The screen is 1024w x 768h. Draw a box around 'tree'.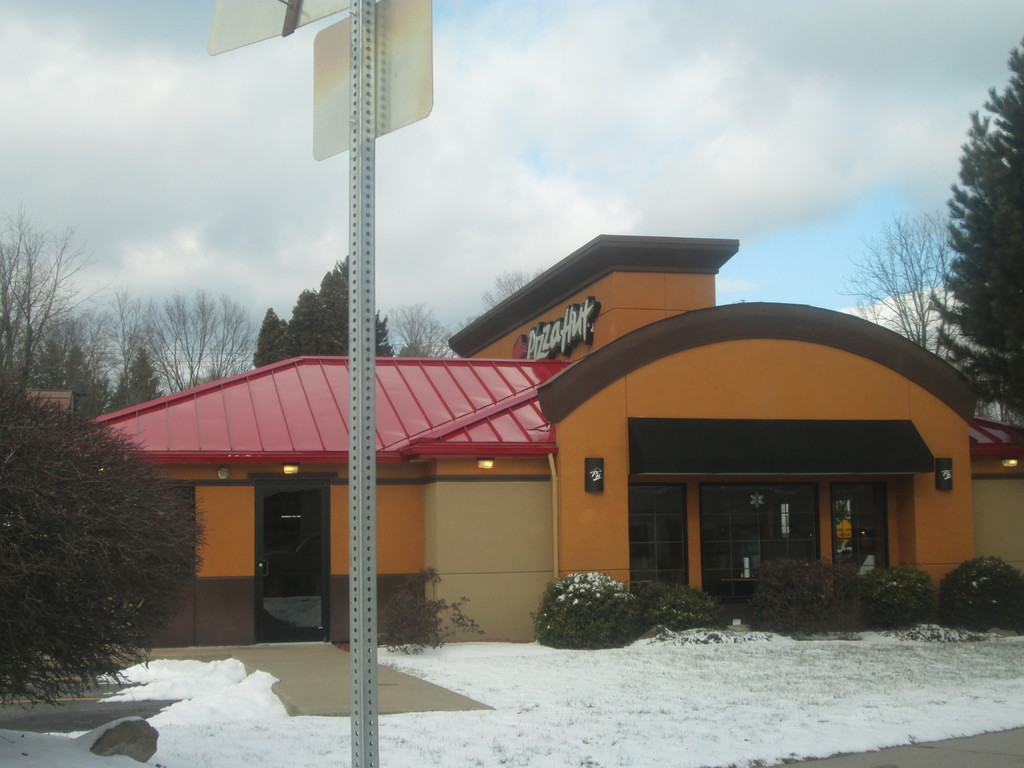
x1=834, y1=205, x2=956, y2=365.
